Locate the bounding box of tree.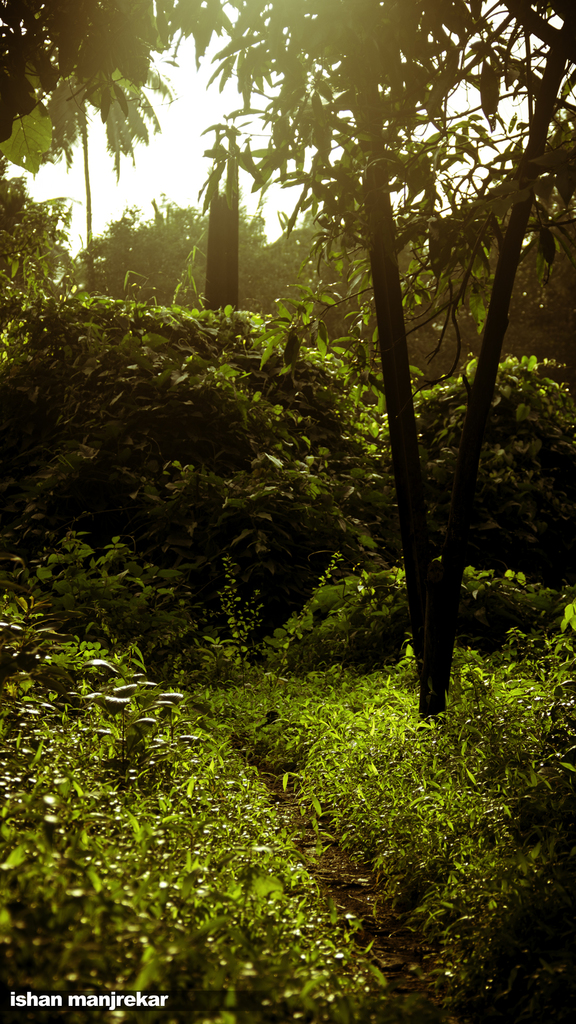
Bounding box: locate(54, 176, 353, 346).
